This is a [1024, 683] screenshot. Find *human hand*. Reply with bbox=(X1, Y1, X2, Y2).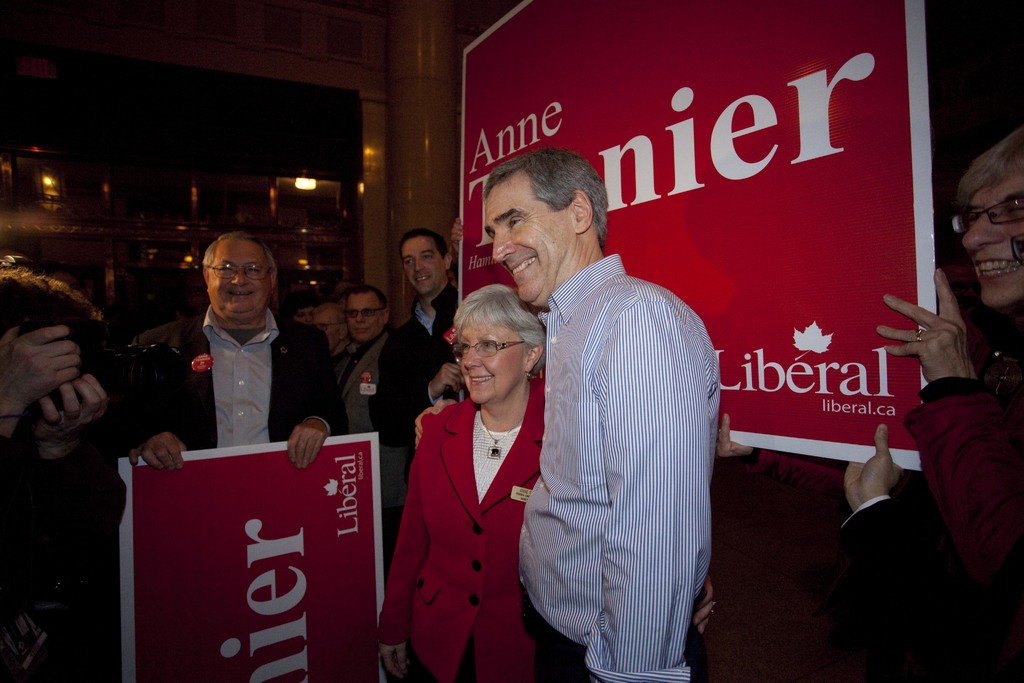
bbox=(378, 635, 405, 679).
